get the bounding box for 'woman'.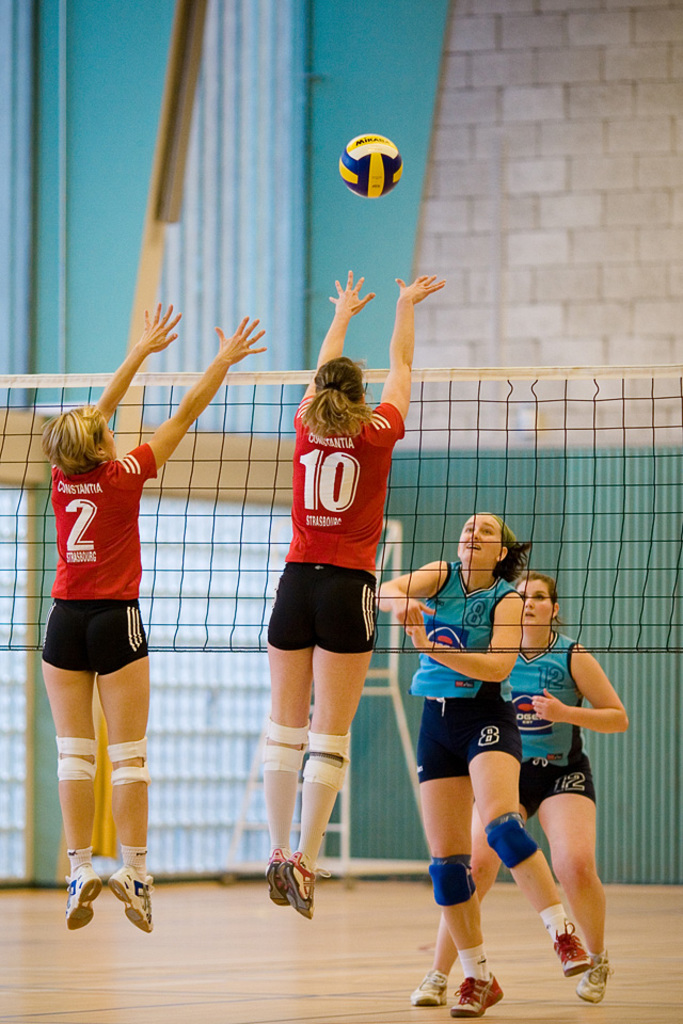
361 510 593 1017.
